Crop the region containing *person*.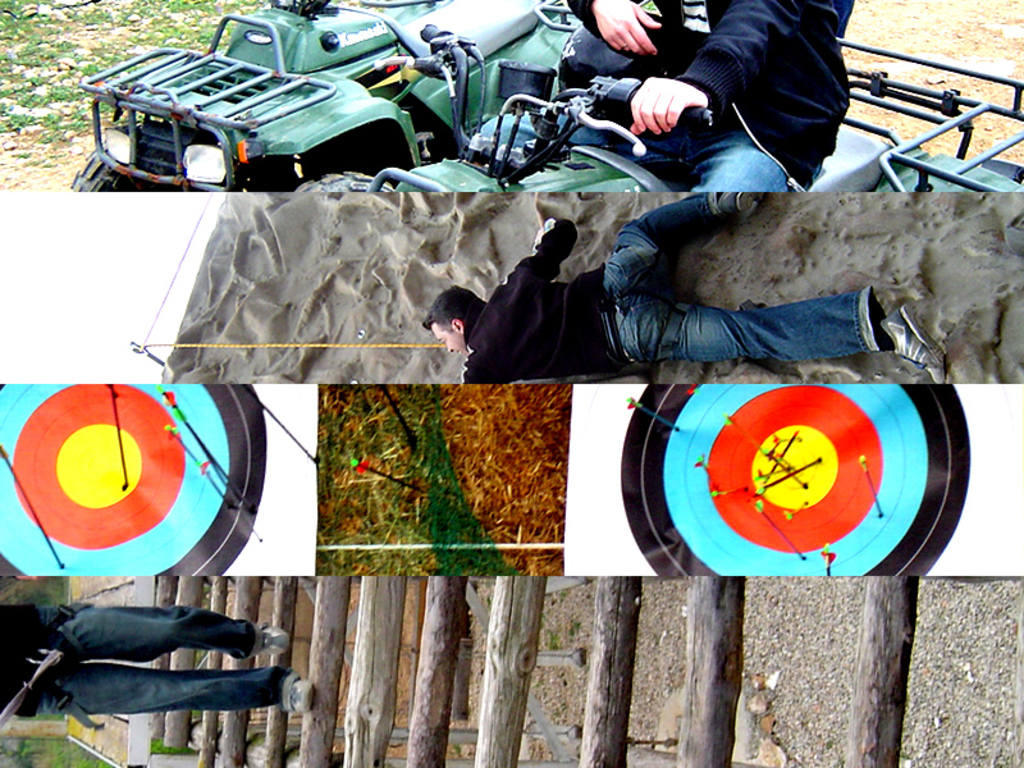
Crop region: 538, 0, 872, 206.
